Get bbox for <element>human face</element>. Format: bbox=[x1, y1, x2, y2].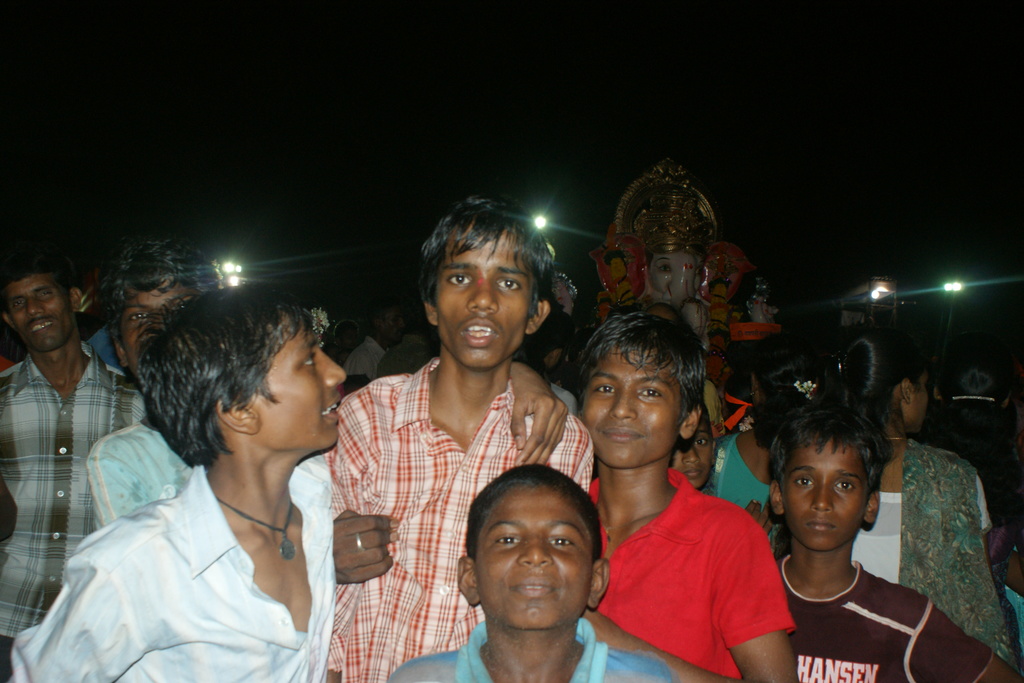
bbox=[474, 487, 590, 630].
